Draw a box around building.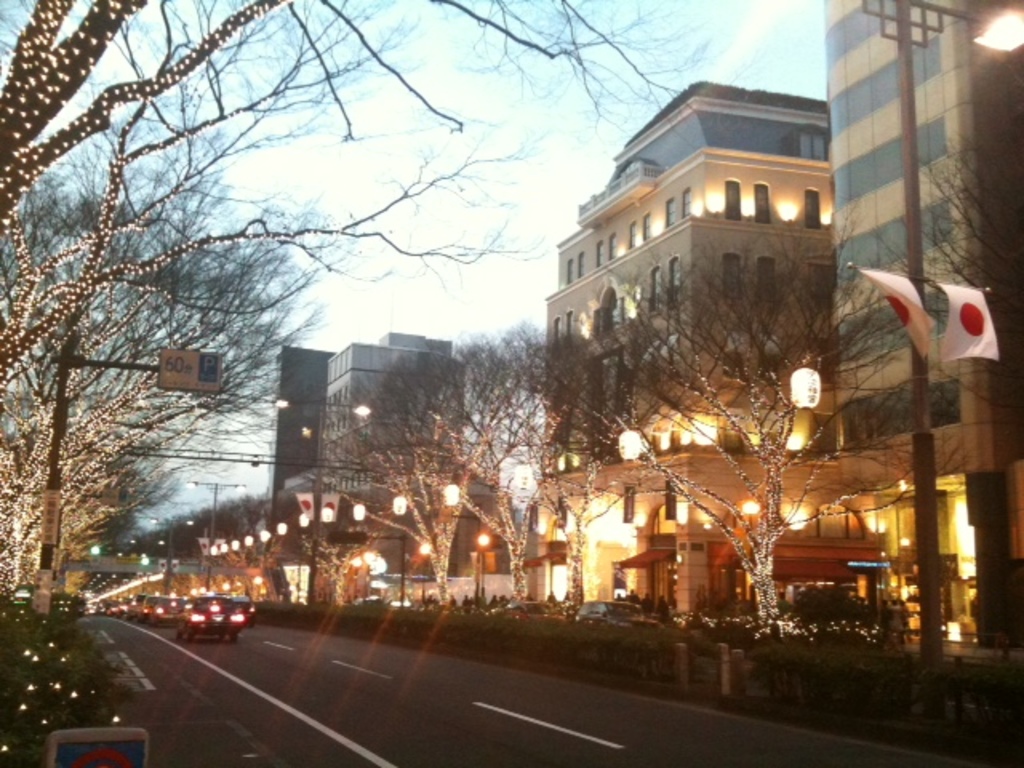
{"left": 264, "top": 342, "right": 336, "bottom": 539}.
